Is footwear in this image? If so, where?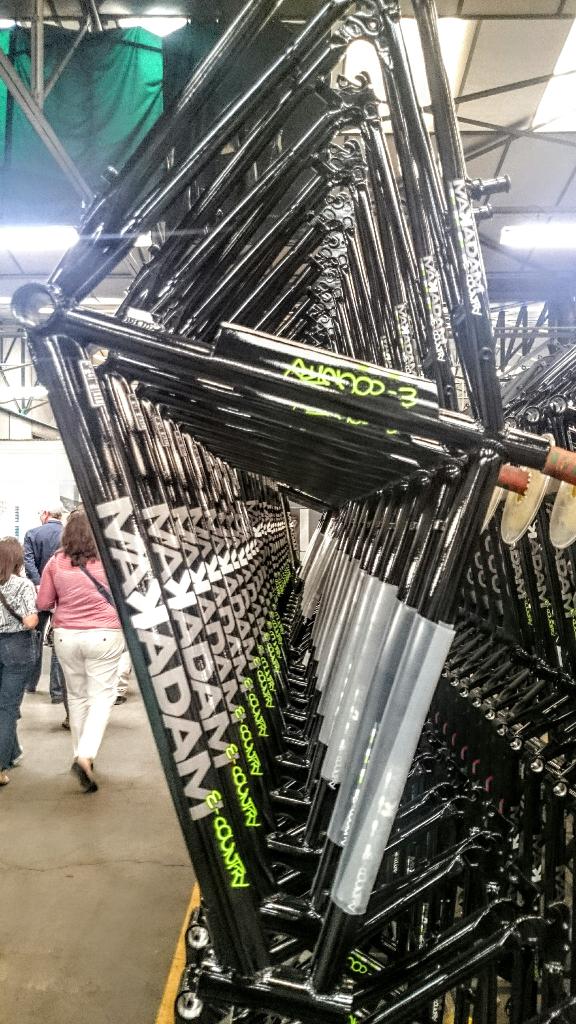
Yes, at <region>113, 696, 127, 706</region>.
